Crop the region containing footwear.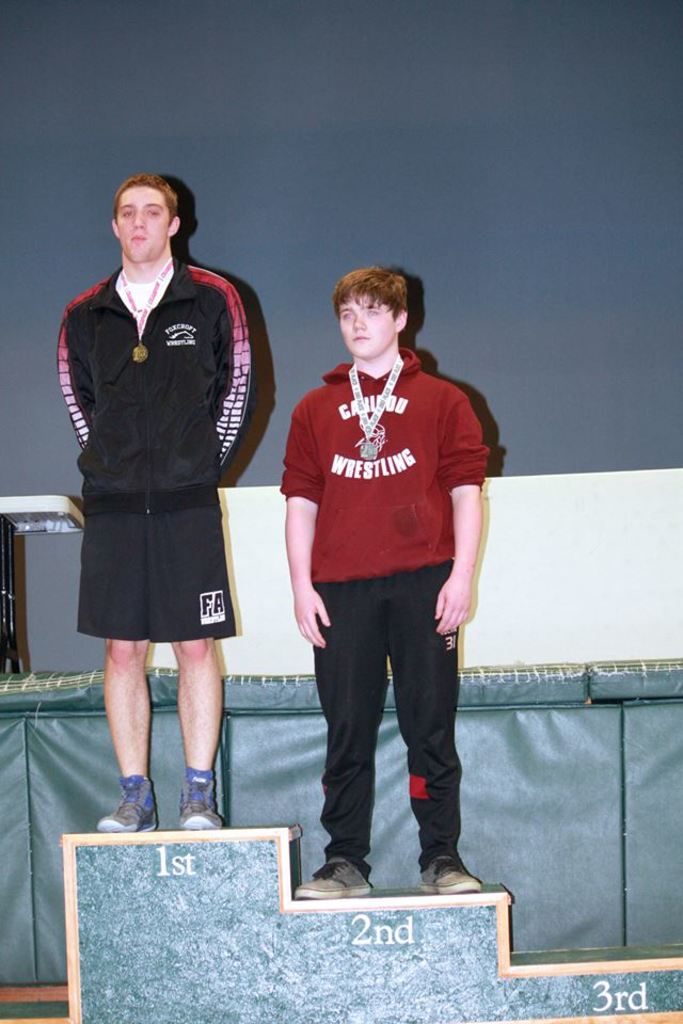
Crop region: l=179, t=768, r=225, b=827.
